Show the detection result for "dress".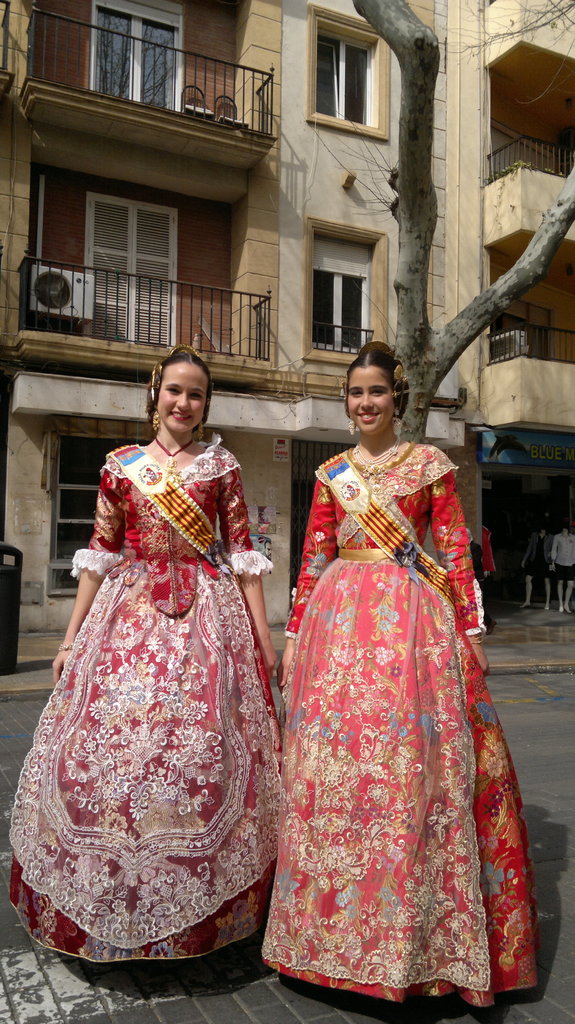
260:442:542:1009.
